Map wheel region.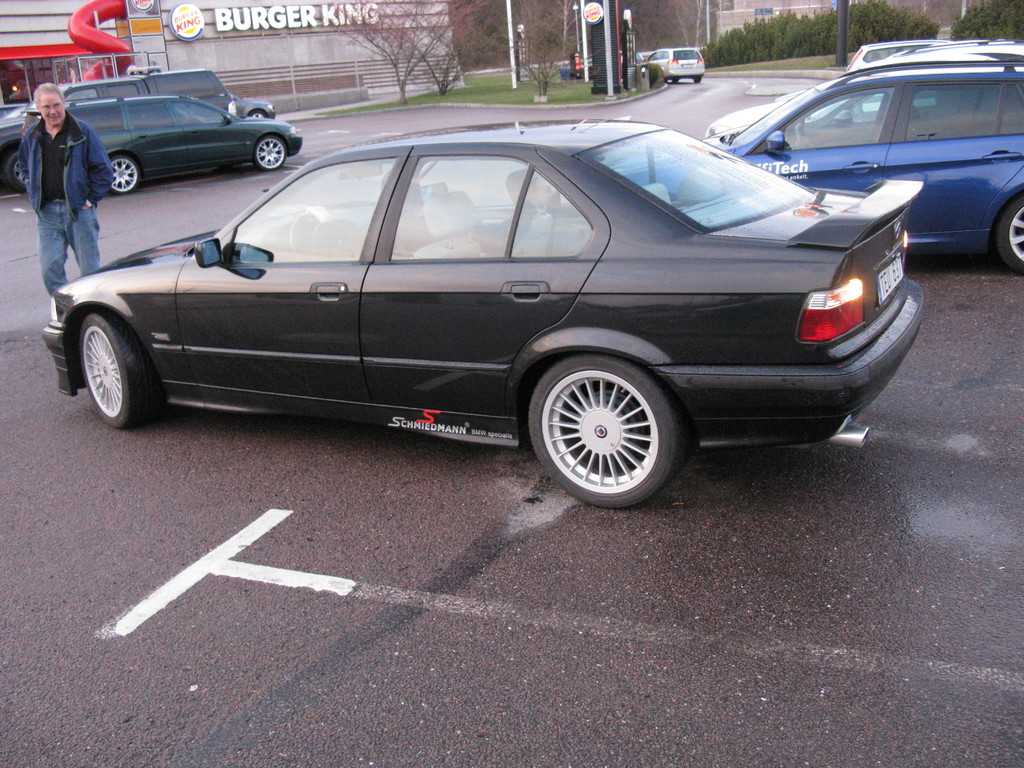
Mapped to <box>77,311,155,436</box>.
